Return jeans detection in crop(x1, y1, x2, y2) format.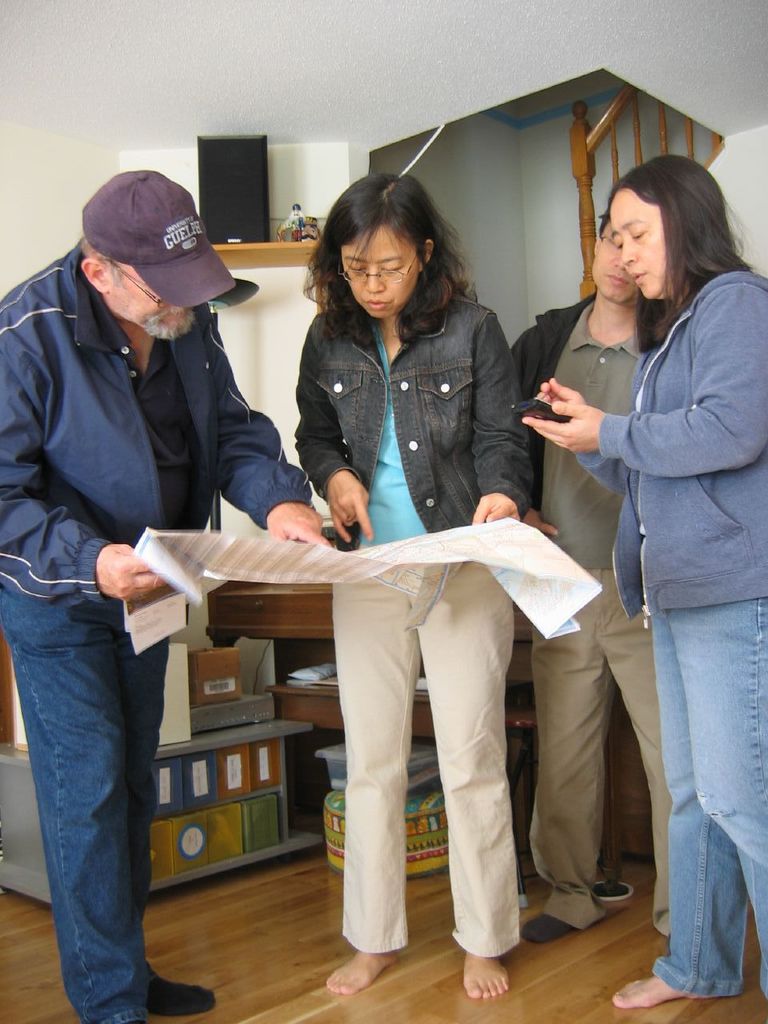
crop(642, 594, 767, 1010).
